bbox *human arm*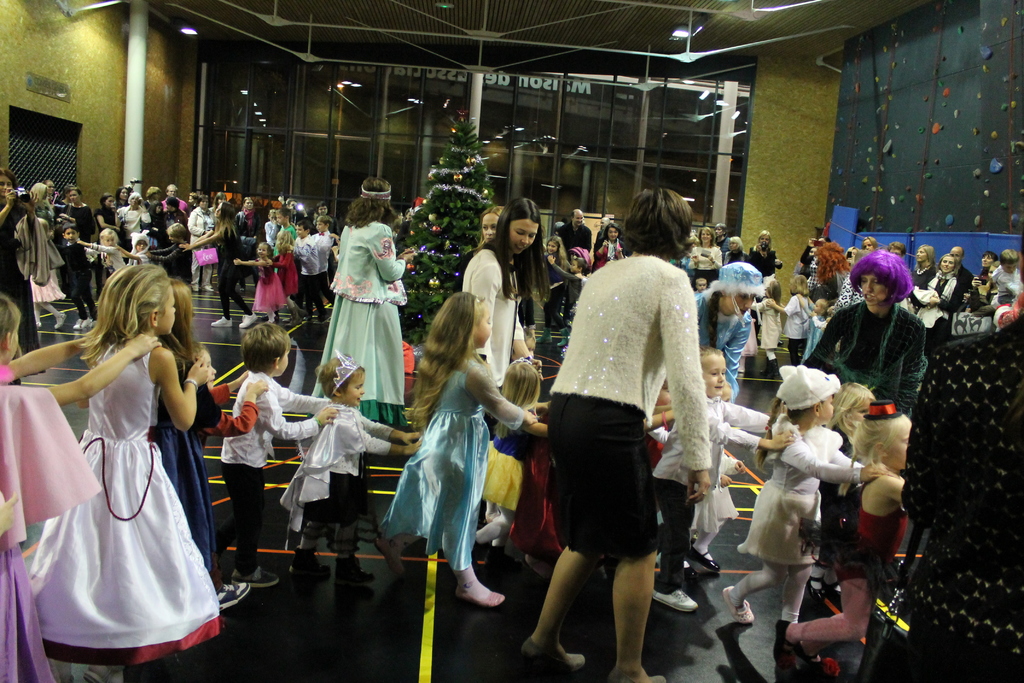
<bbox>76, 399, 89, 411</bbox>
